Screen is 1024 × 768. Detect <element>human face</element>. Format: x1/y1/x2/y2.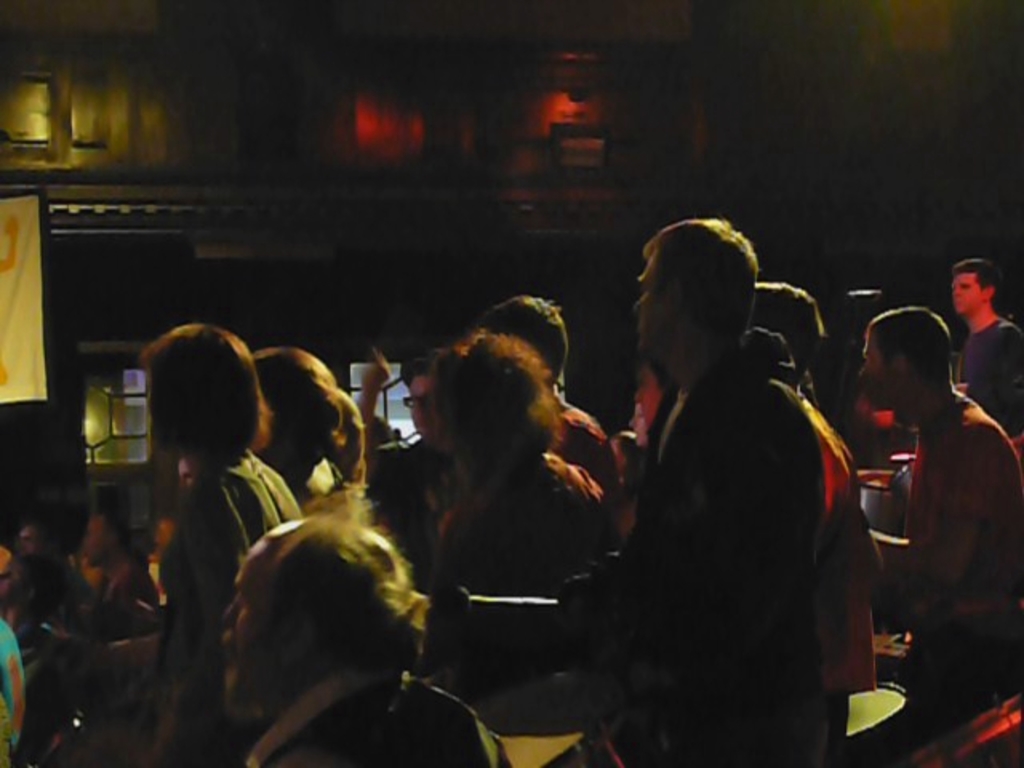
85/512/122/565.
